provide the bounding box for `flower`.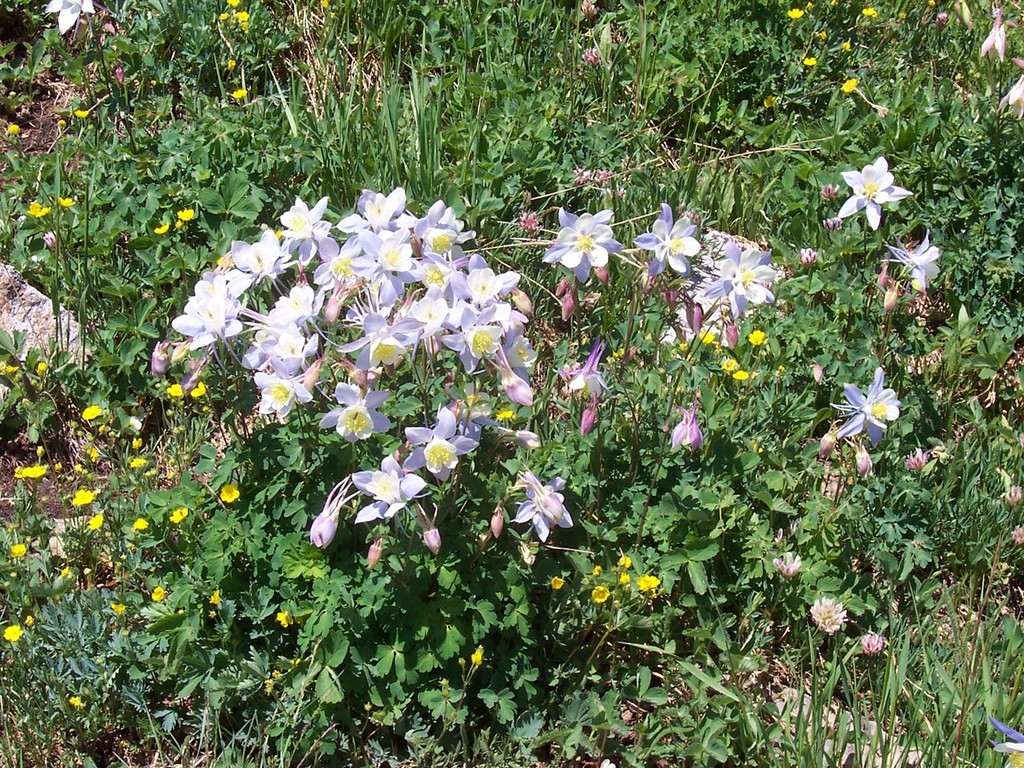
region(546, 575, 567, 592).
